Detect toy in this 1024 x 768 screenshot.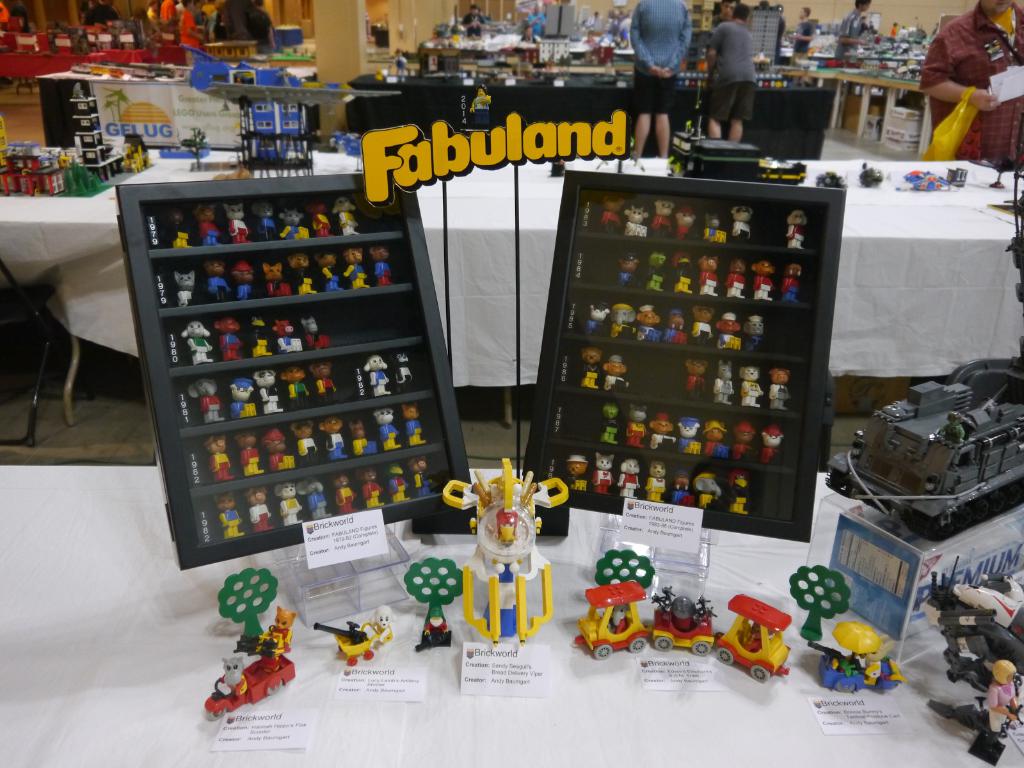
Detection: rect(785, 212, 803, 250).
